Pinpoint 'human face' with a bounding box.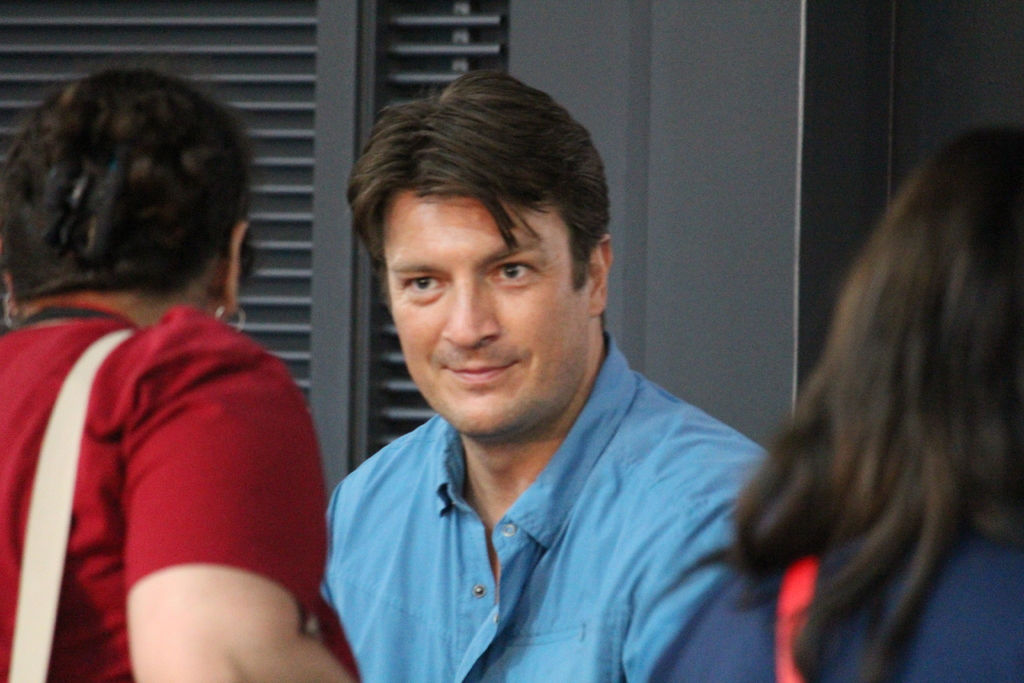
x1=383, y1=190, x2=584, y2=440.
